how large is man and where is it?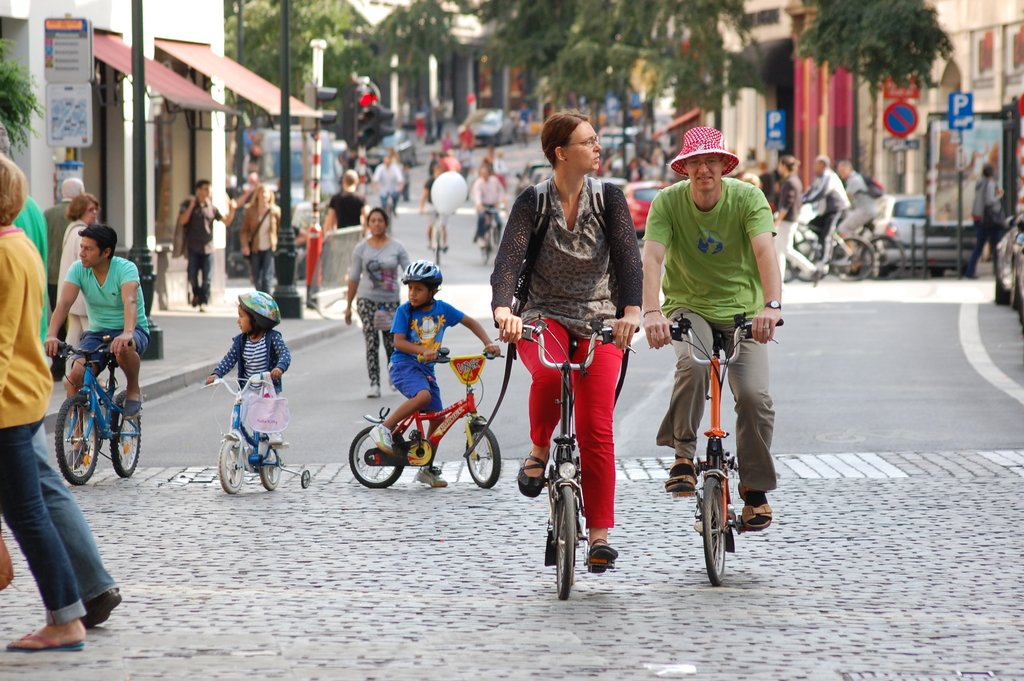
Bounding box: pyautogui.locateOnScreen(644, 129, 792, 562).
